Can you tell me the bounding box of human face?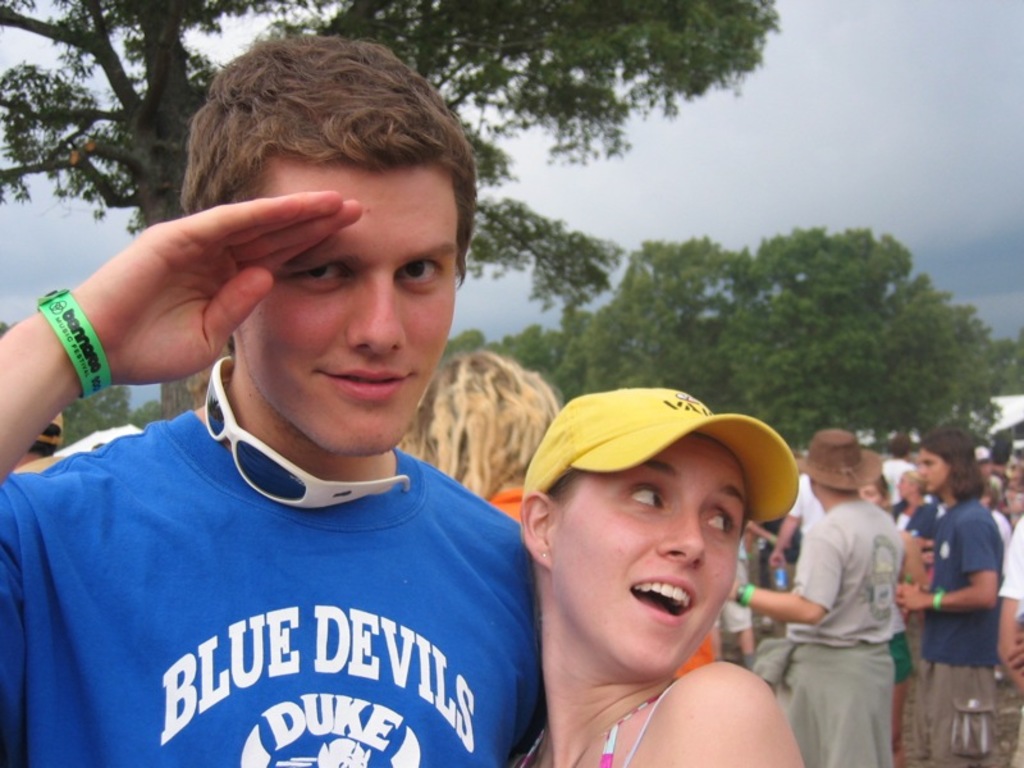
558, 436, 751, 672.
